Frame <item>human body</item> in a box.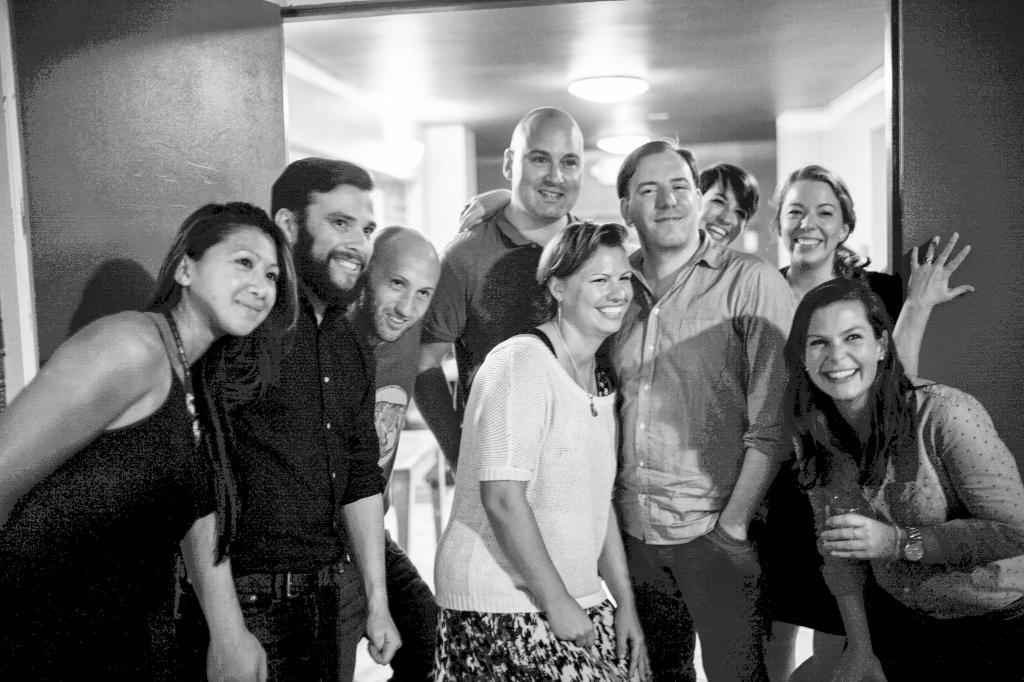
bbox=[342, 218, 448, 519].
